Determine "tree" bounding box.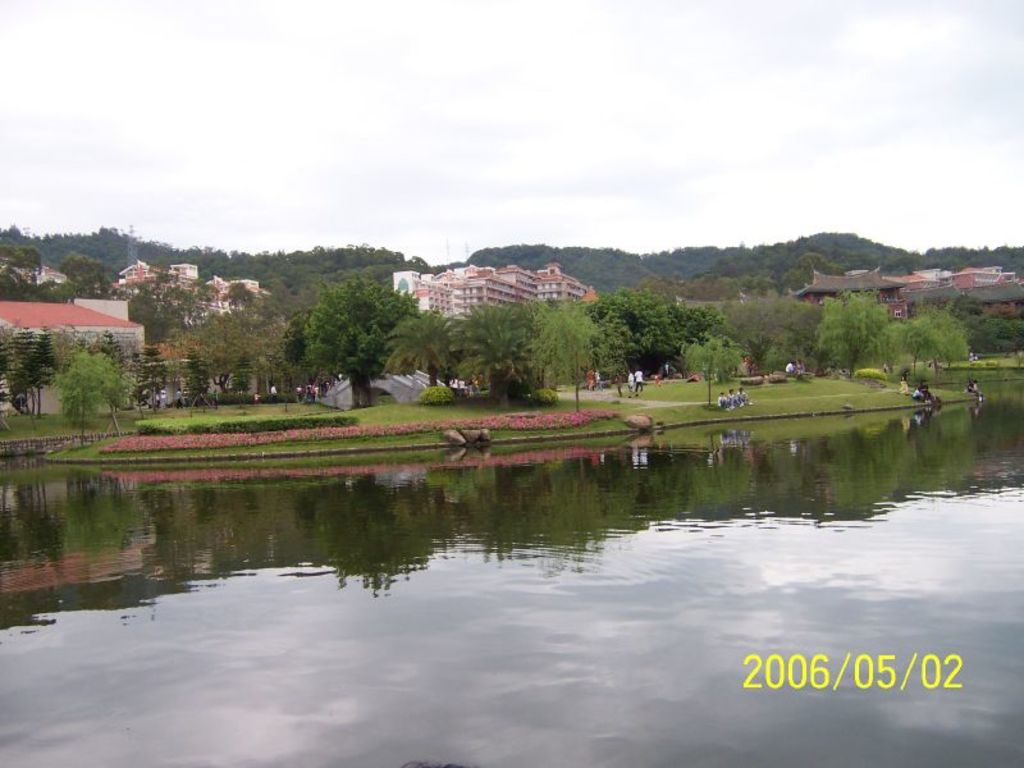
Determined: {"left": 719, "top": 285, "right": 813, "bottom": 385}.
